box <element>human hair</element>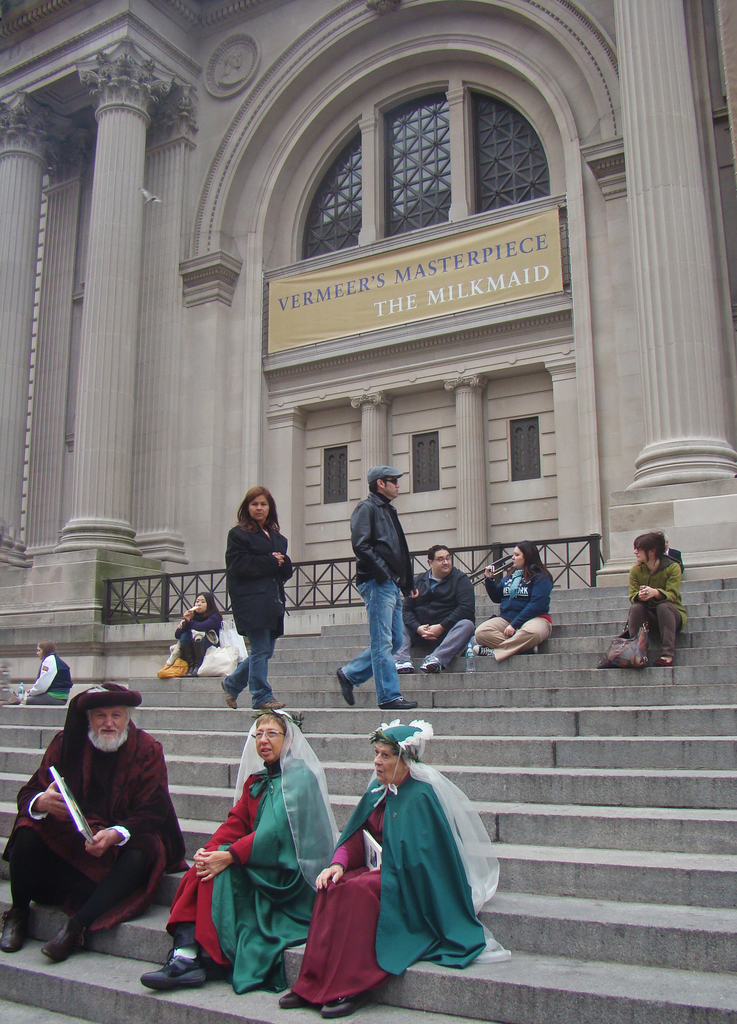
pyautogui.locateOnScreen(37, 639, 56, 678)
